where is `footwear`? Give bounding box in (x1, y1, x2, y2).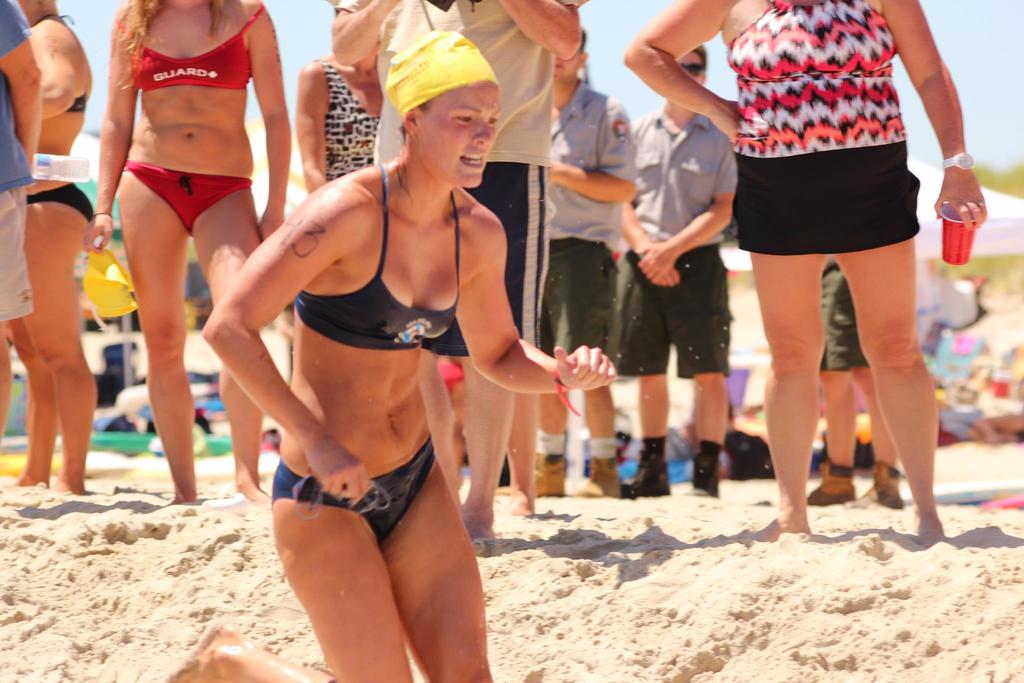
(615, 439, 673, 506).
